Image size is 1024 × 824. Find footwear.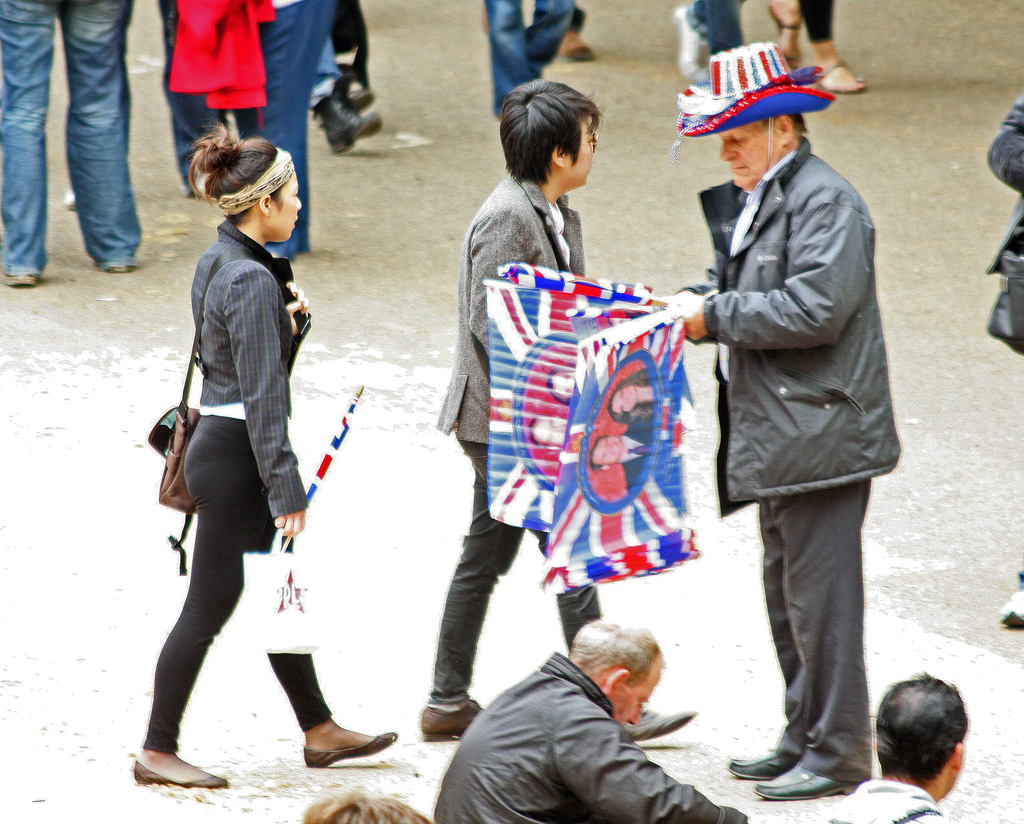
420, 699, 485, 741.
